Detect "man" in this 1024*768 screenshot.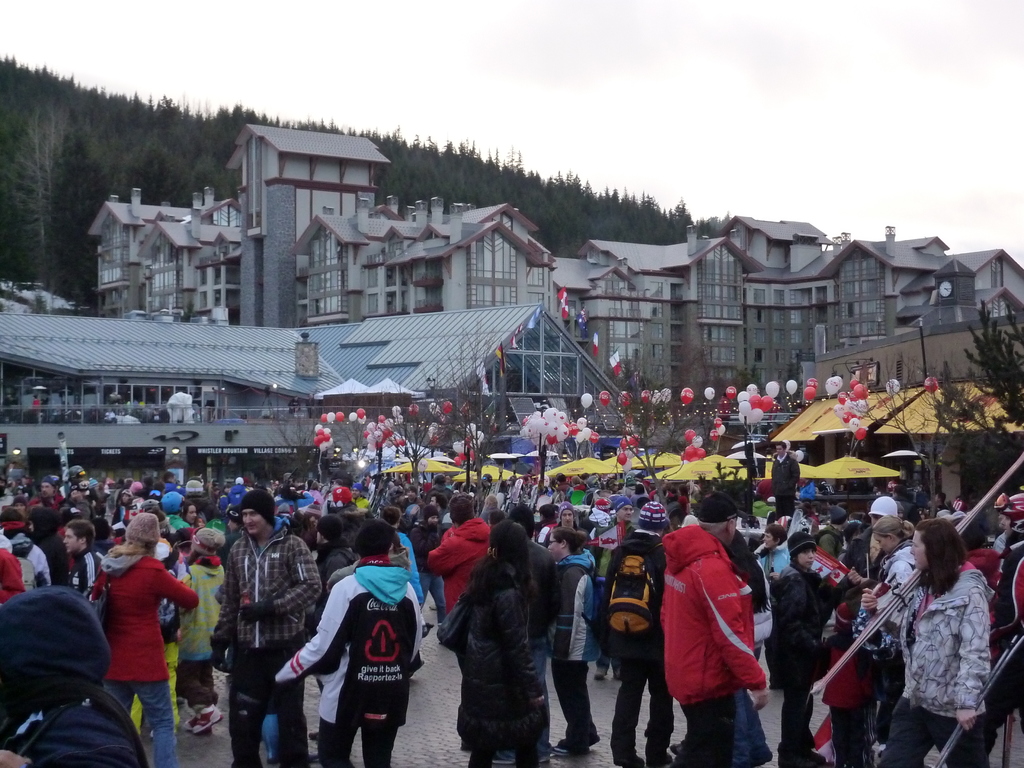
Detection: select_region(74, 521, 104, 598).
